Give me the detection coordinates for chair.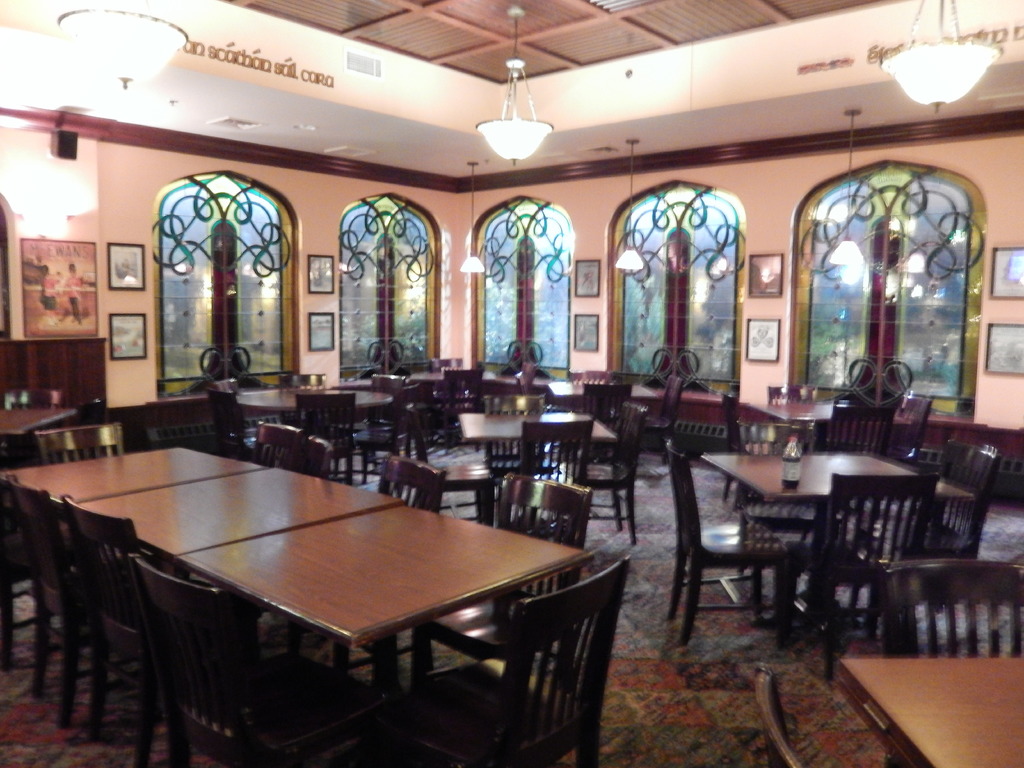
l=774, t=471, r=936, b=689.
